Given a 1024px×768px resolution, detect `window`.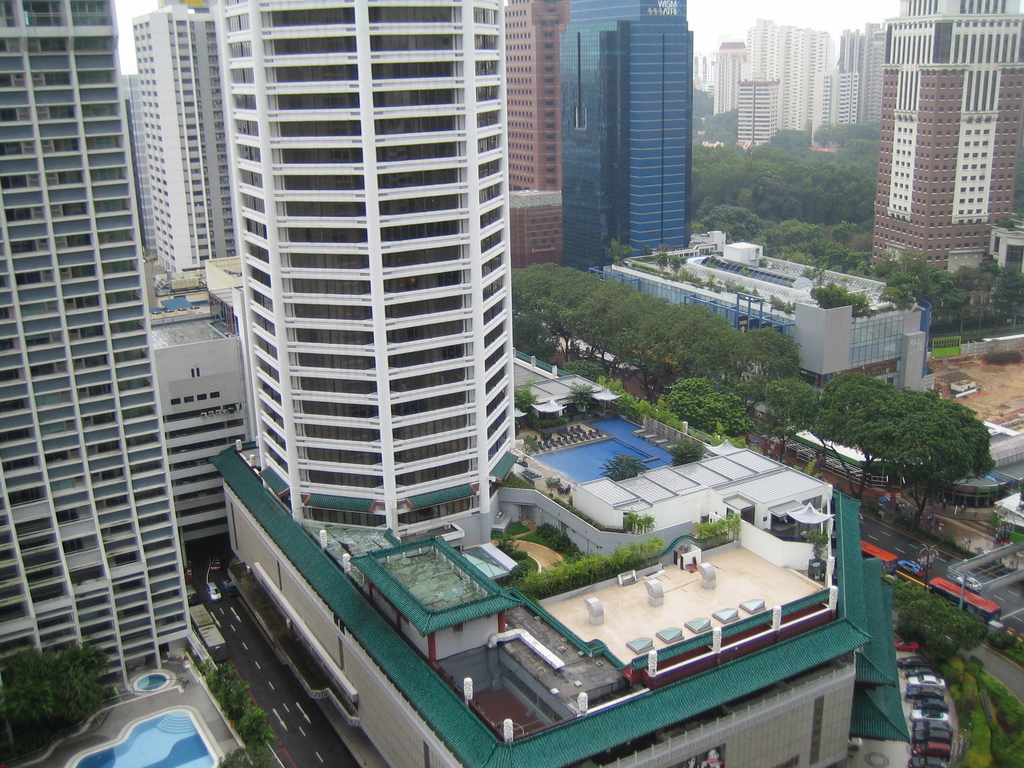
l=474, t=85, r=500, b=97.
